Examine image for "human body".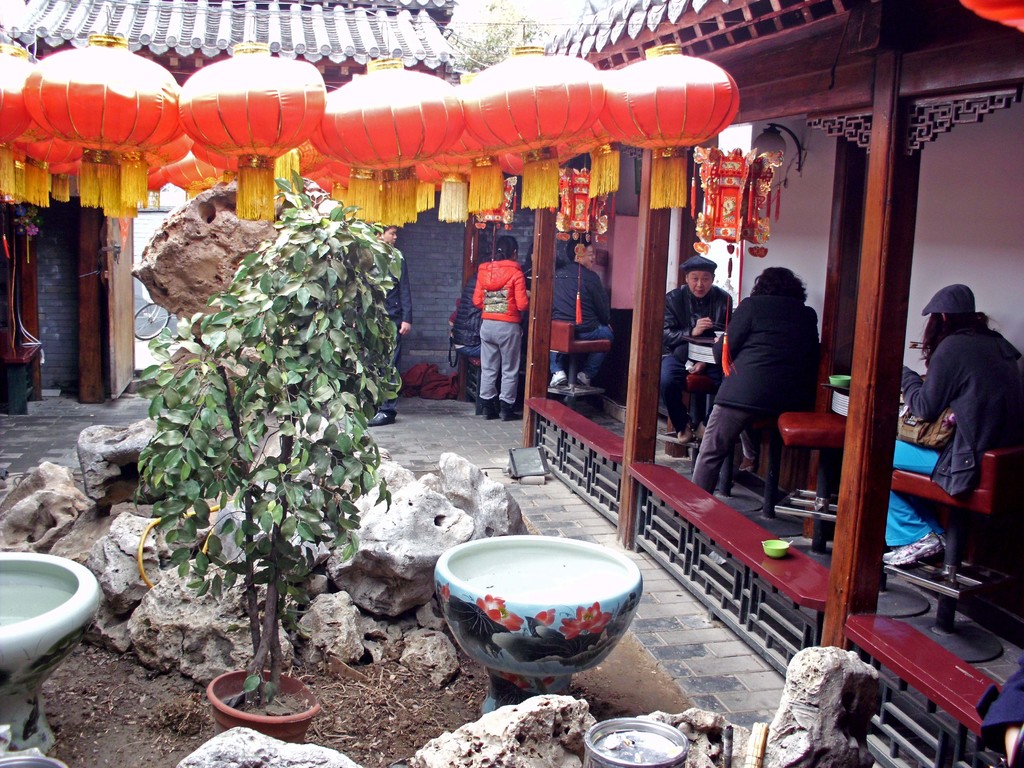
Examination result: [547, 228, 612, 387].
